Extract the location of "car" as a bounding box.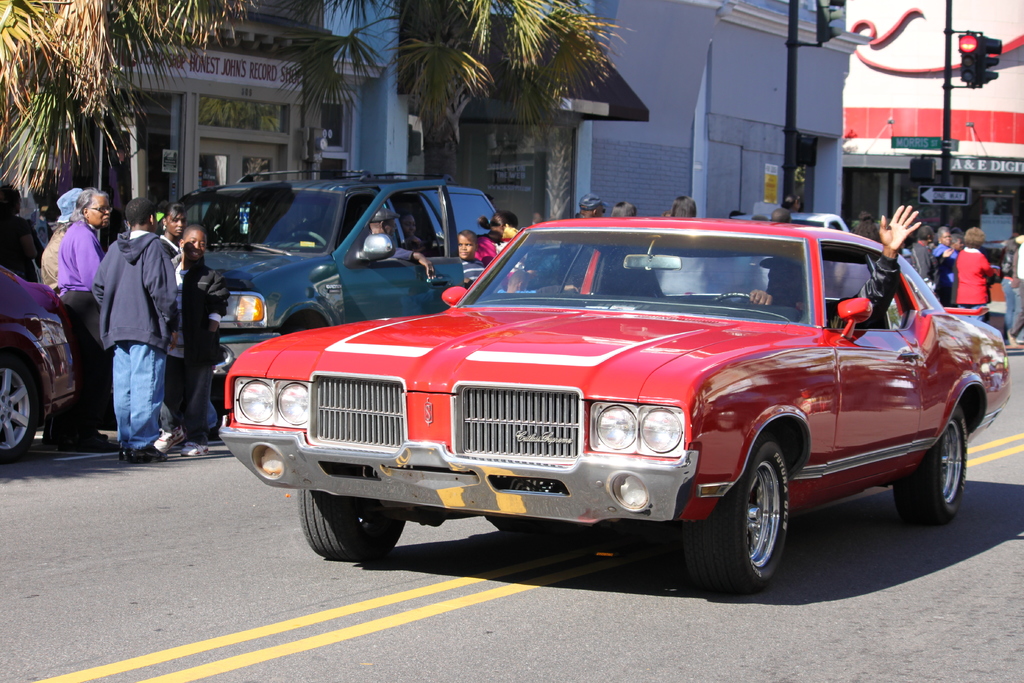
<box>728,213,849,231</box>.
